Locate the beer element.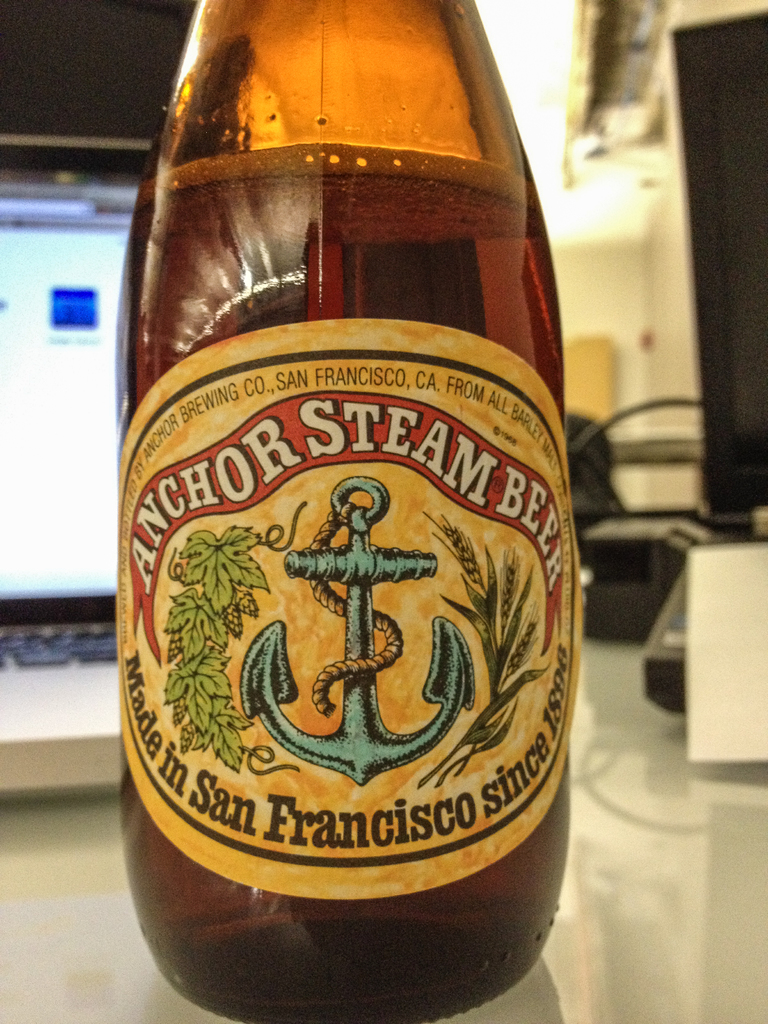
Element bbox: (x1=118, y1=0, x2=582, y2=1023).
